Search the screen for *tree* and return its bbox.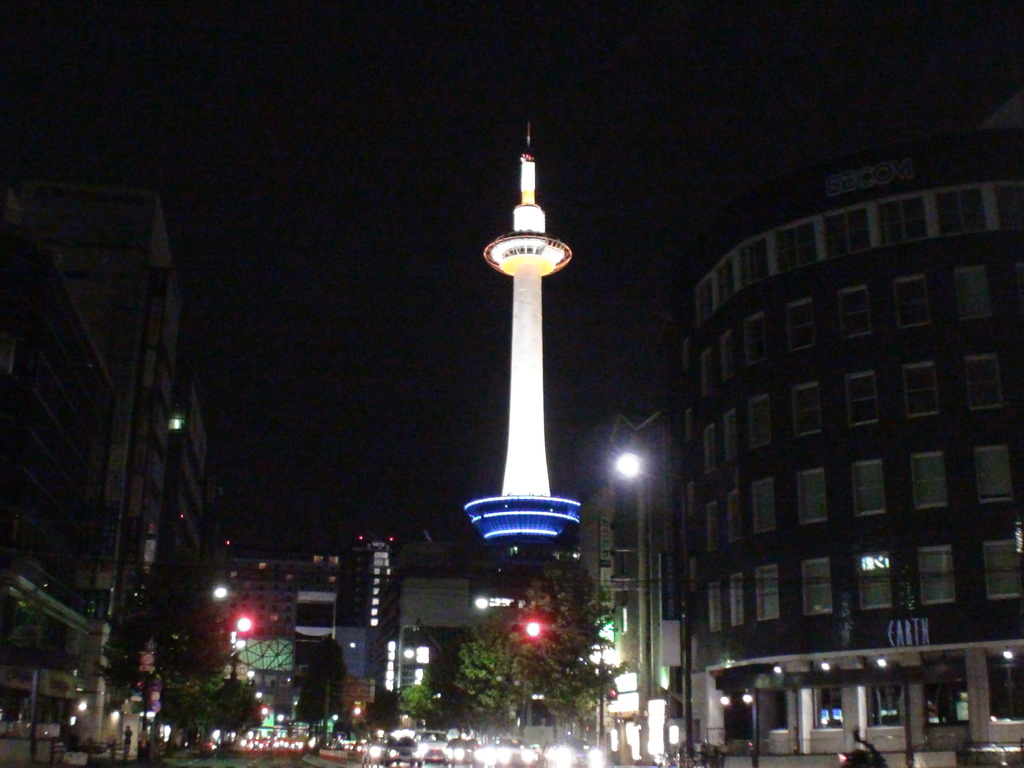
Found: locate(447, 637, 520, 748).
